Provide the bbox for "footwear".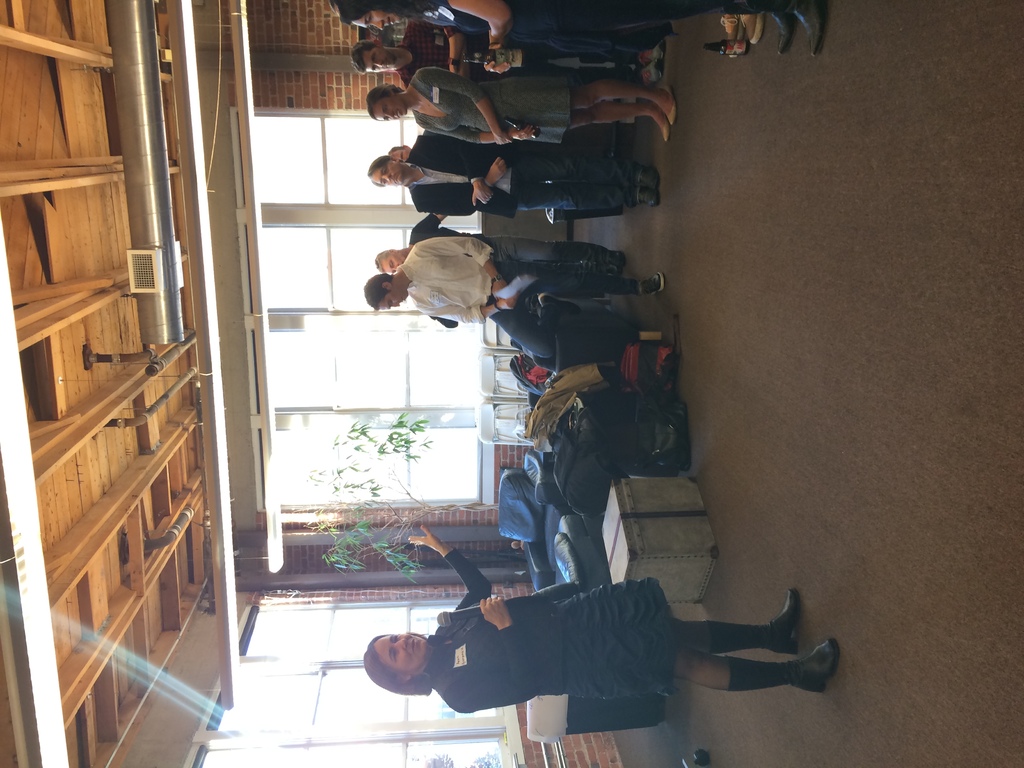
BBox(633, 162, 658, 188).
